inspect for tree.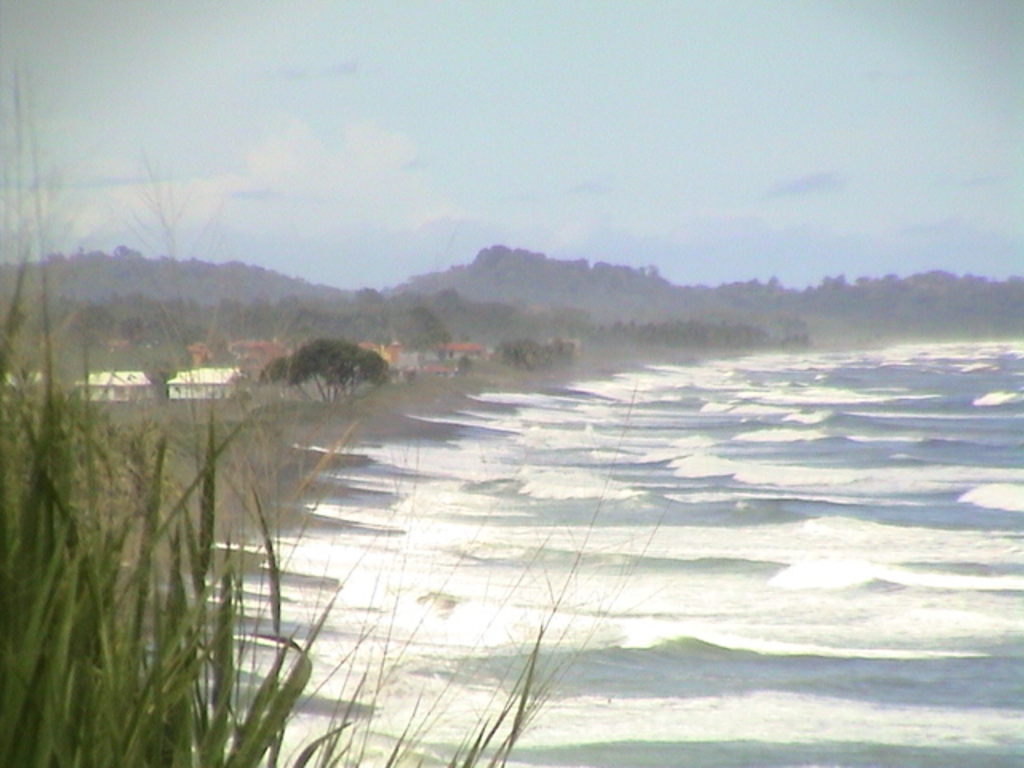
Inspection: {"x1": 106, "y1": 291, "x2": 146, "y2": 384}.
